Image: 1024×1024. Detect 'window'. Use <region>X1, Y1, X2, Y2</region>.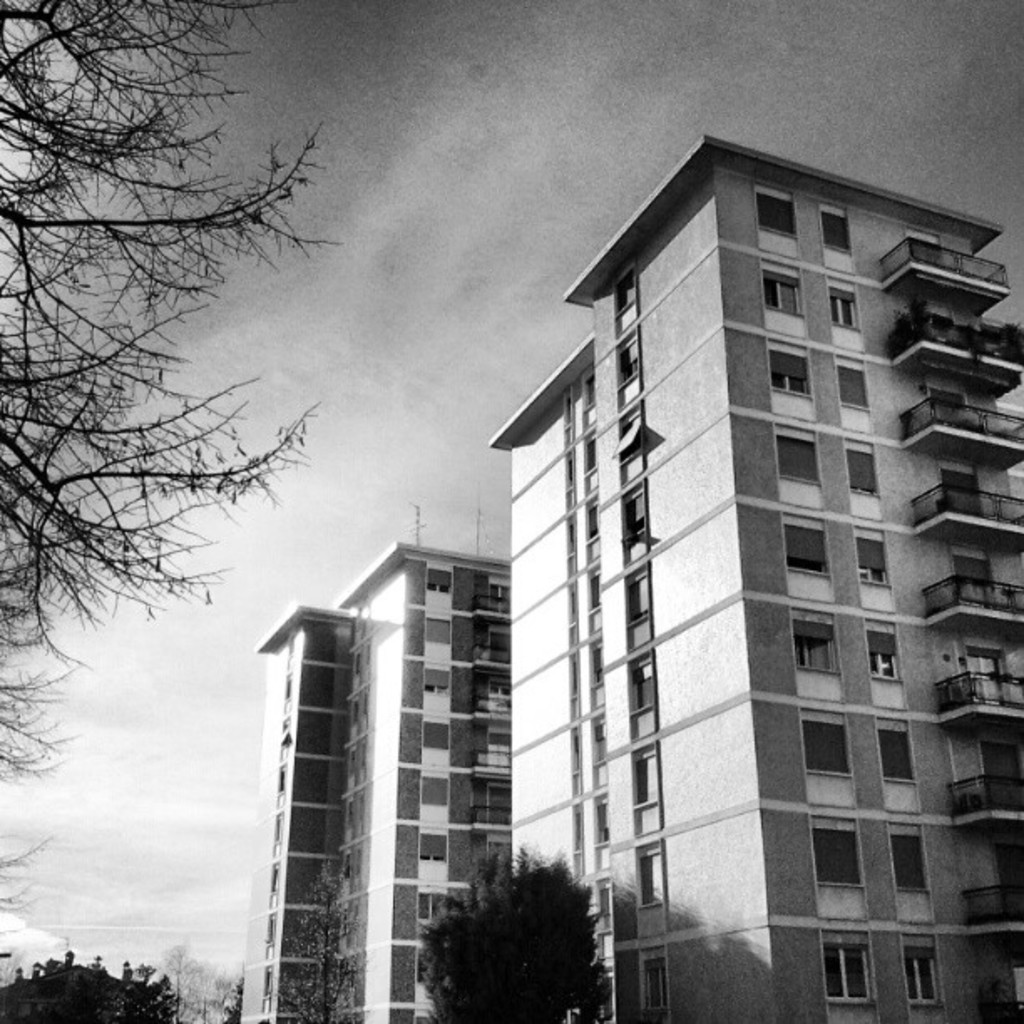
<region>766, 338, 813, 413</region>.
